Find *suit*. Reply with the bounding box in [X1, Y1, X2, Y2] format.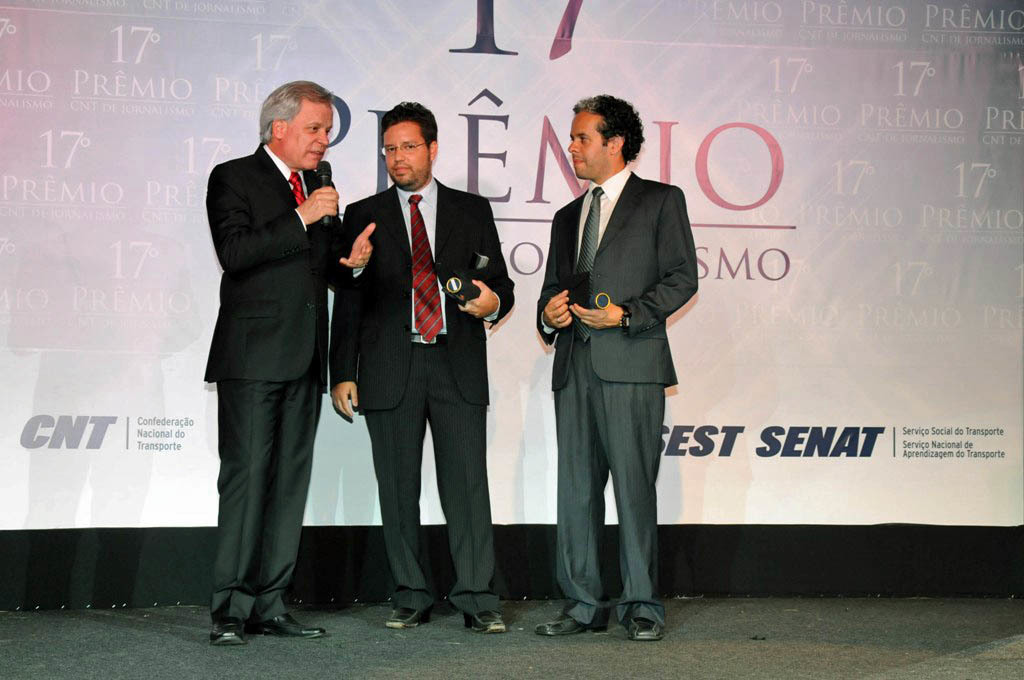
[327, 184, 517, 611].
